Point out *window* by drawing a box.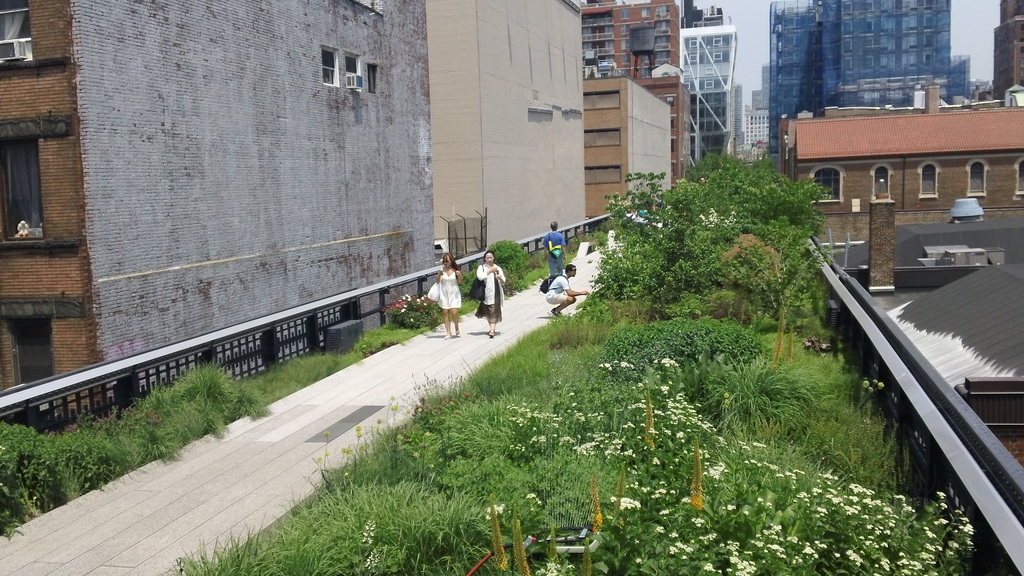
detection(707, 46, 724, 60).
